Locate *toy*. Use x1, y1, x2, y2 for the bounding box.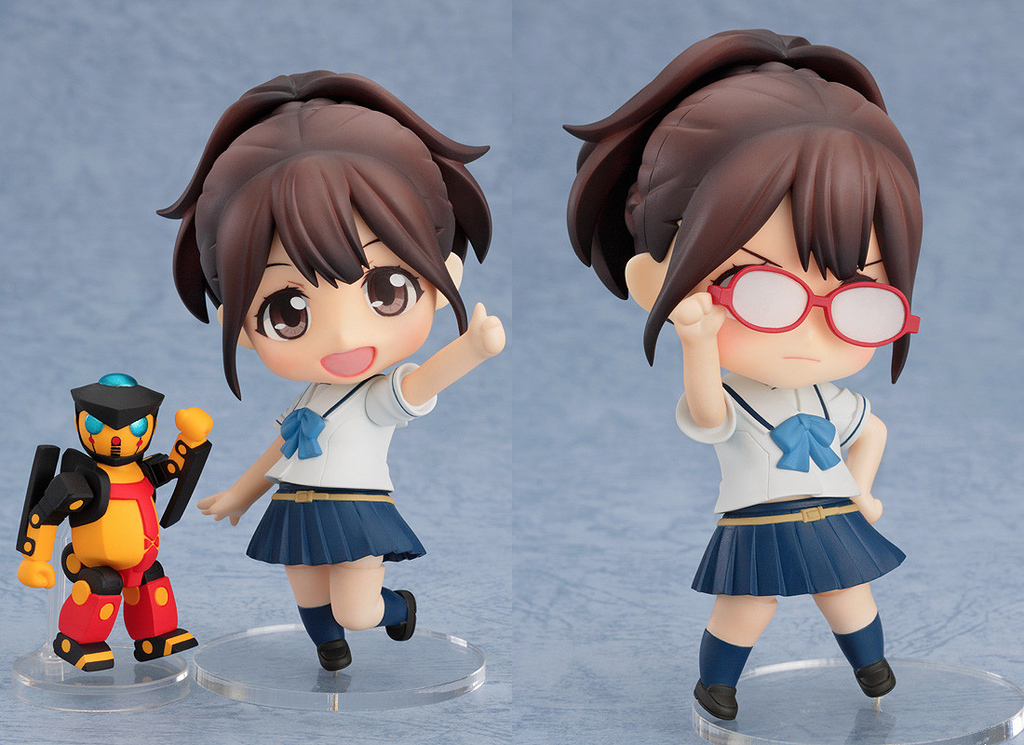
155, 69, 505, 670.
